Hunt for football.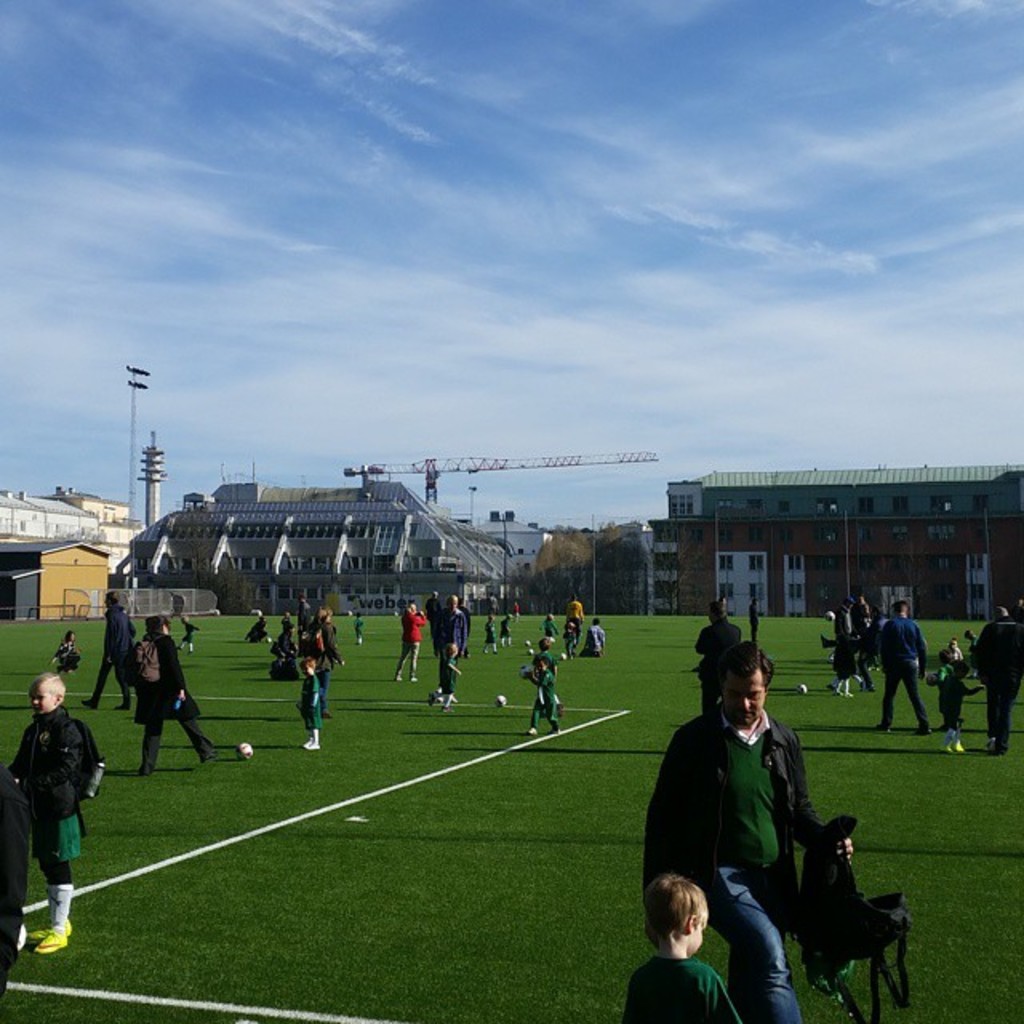
Hunted down at region(794, 677, 813, 699).
